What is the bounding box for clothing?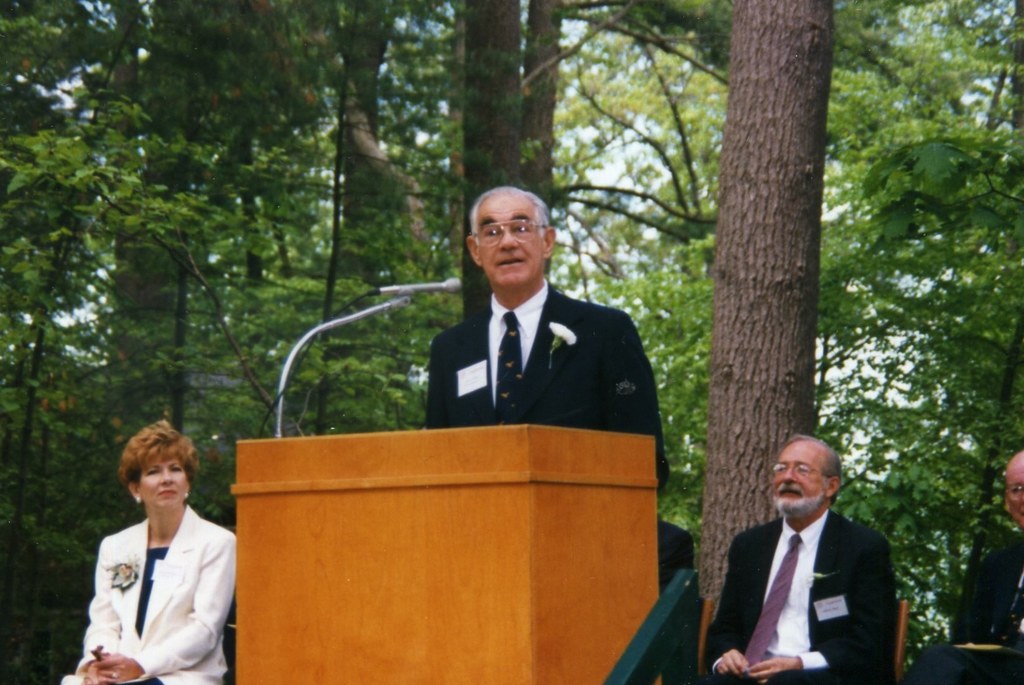
703,503,896,684.
